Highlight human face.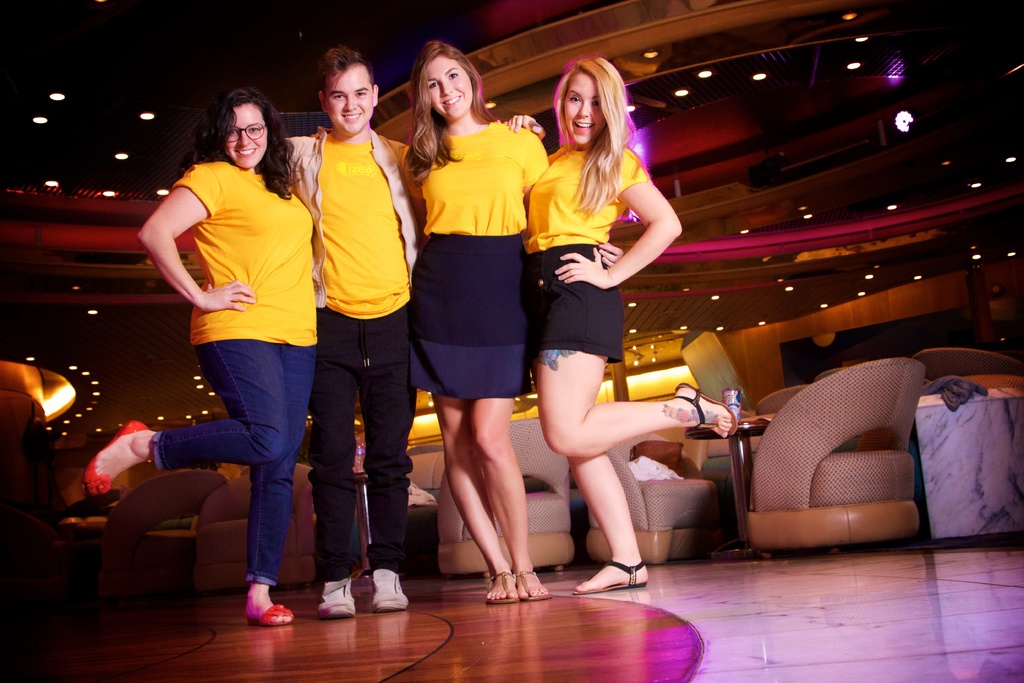
Highlighted region: (430,57,471,118).
